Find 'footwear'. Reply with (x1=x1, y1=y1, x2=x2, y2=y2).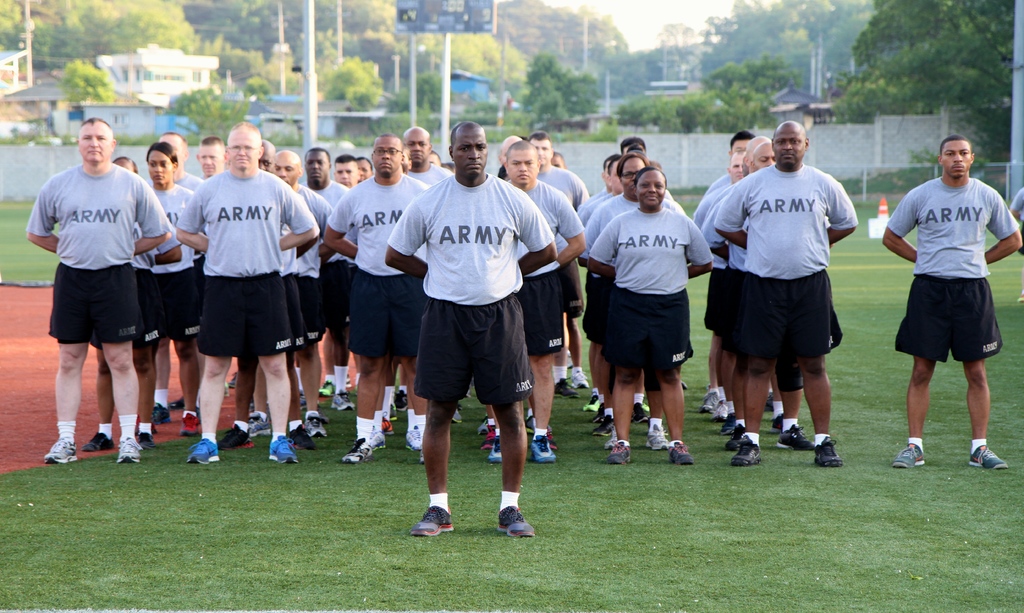
(x1=251, y1=411, x2=272, y2=437).
